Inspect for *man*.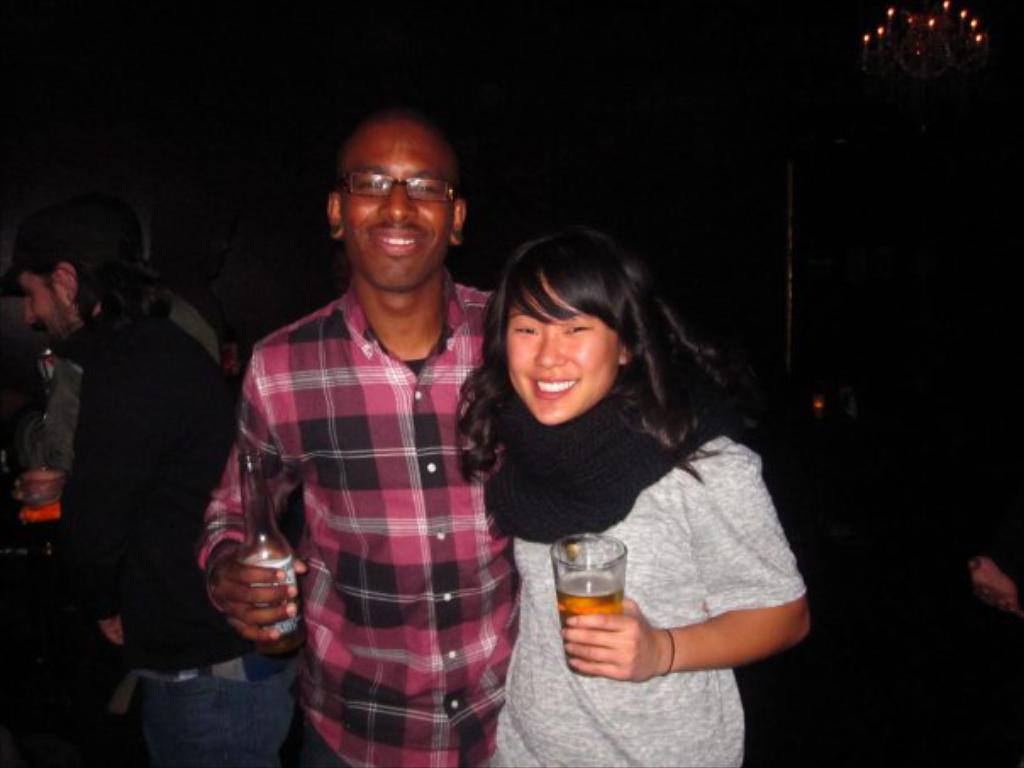
Inspection: [12, 193, 302, 766].
